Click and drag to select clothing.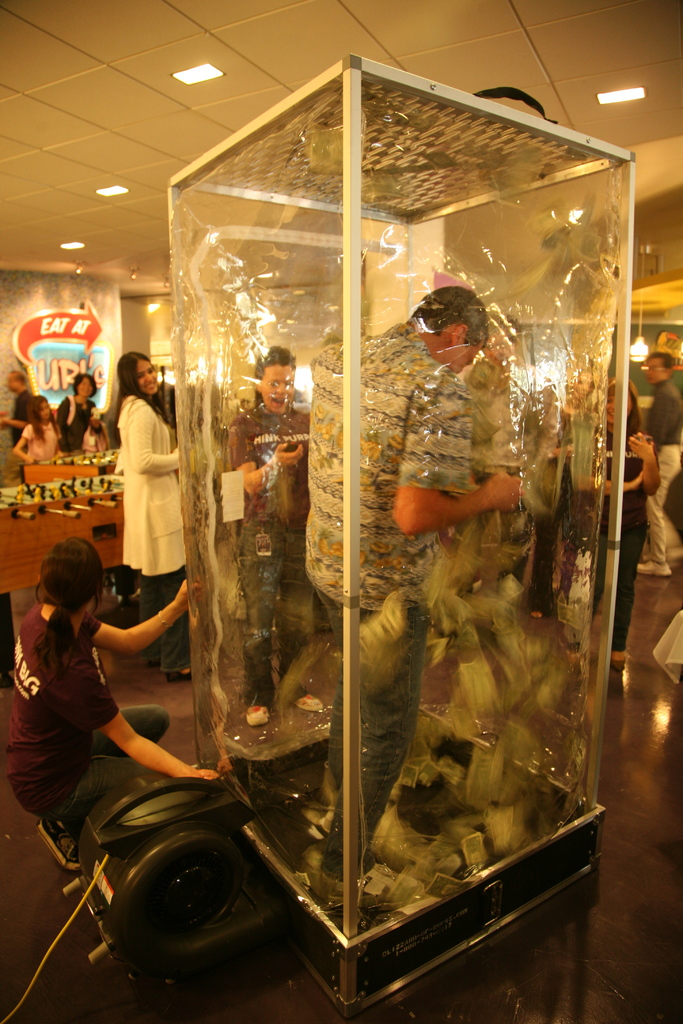
Selection: box=[119, 398, 186, 662].
